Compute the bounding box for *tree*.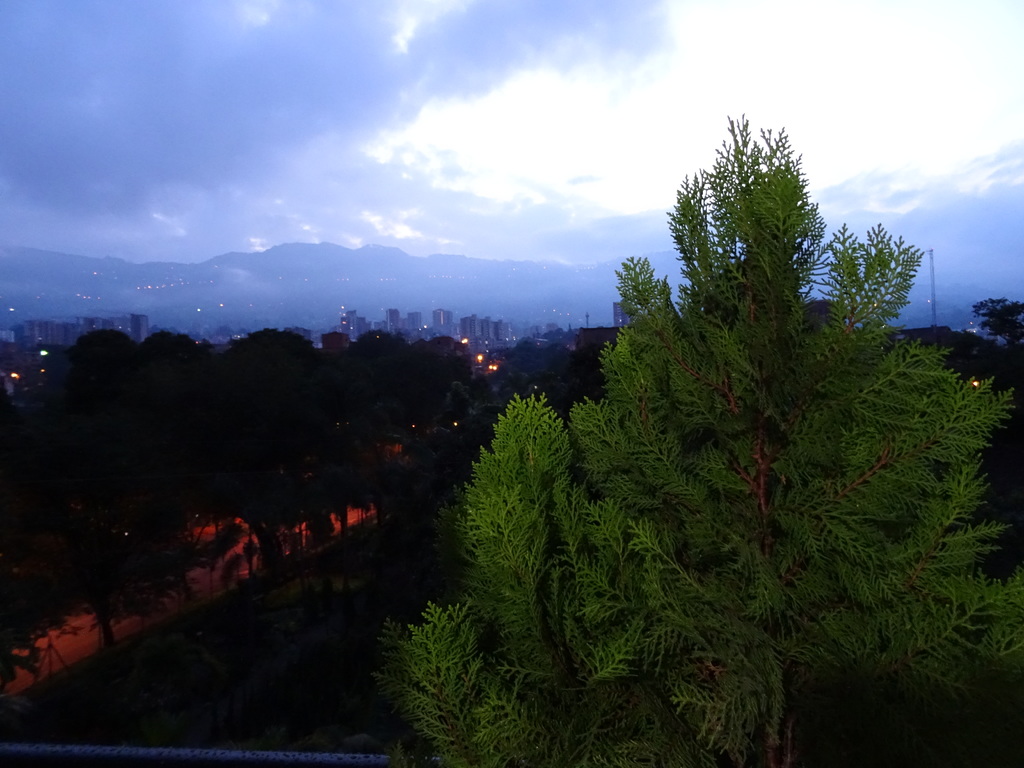
(x1=975, y1=298, x2=1023, y2=347).
